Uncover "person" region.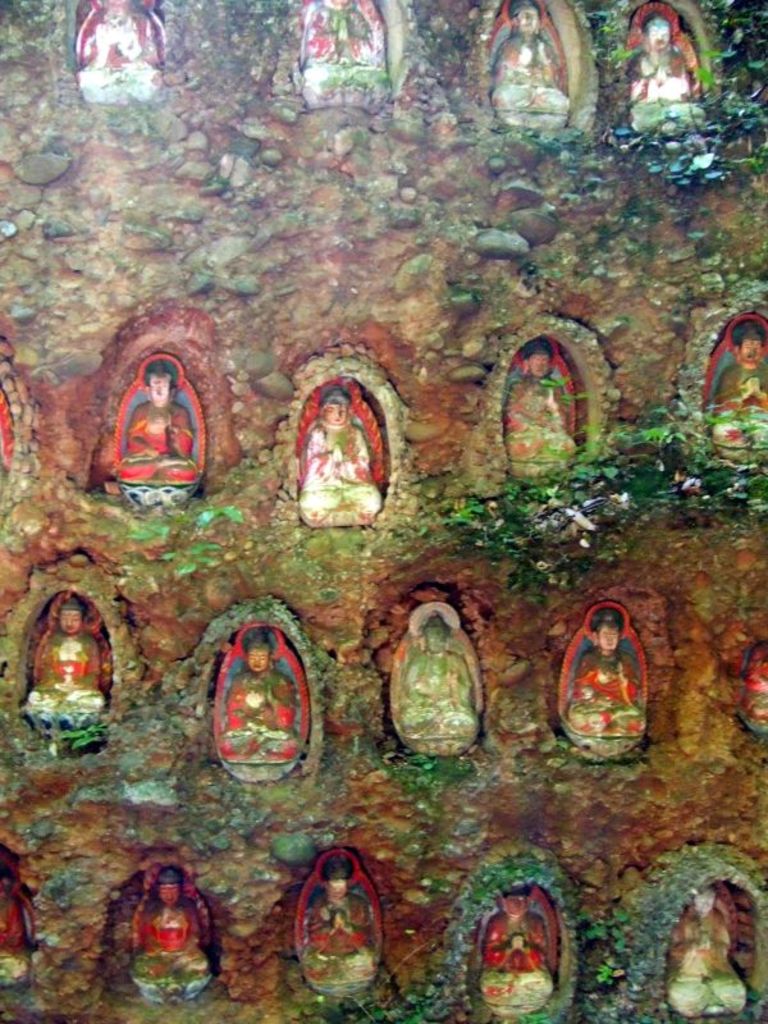
Uncovered: (left=69, top=0, right=156, bottom=99).
